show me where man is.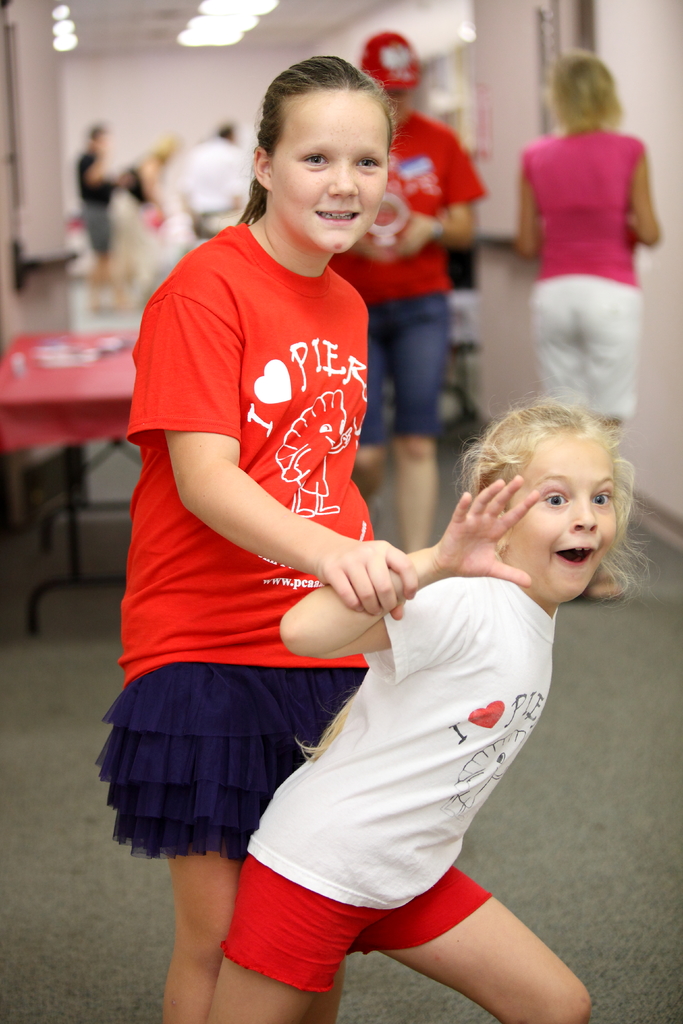
man is at pyautogui.locateOnScreen(329, 29, 486, 549).
